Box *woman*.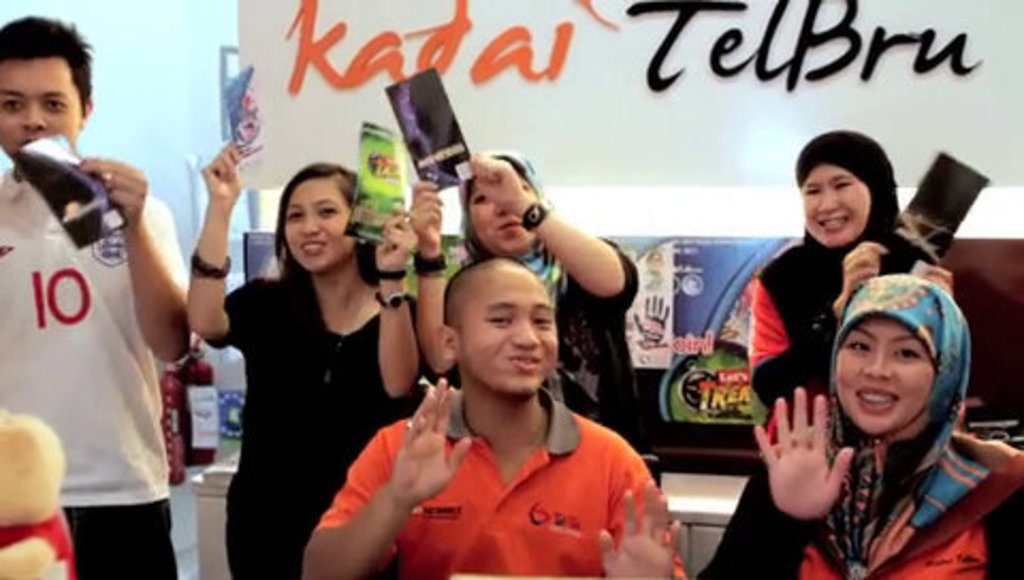
[734,128,951,422].
